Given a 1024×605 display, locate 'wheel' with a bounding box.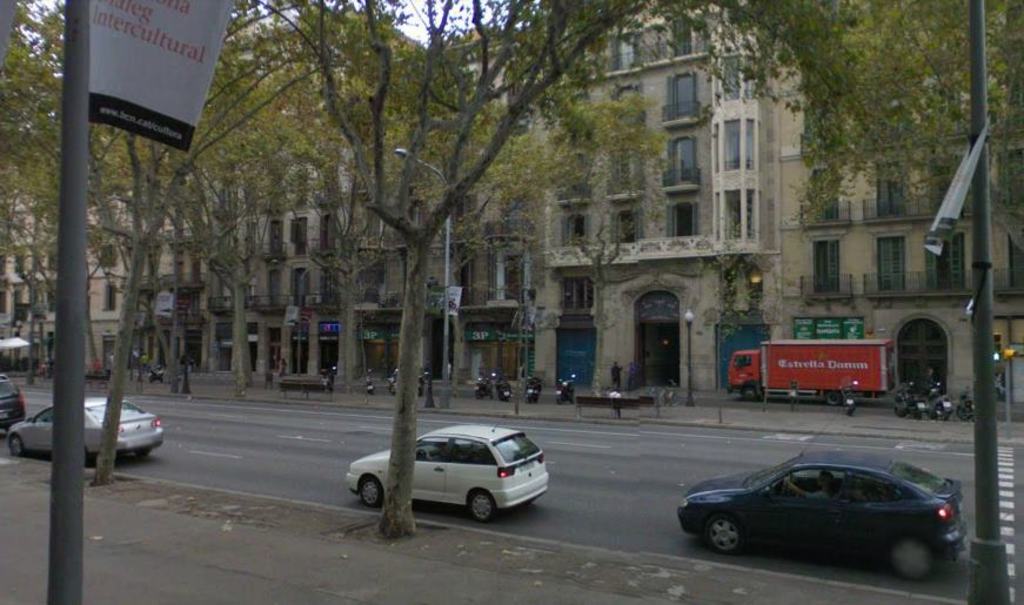
Located: BBox(707, 512, 742, 557).
